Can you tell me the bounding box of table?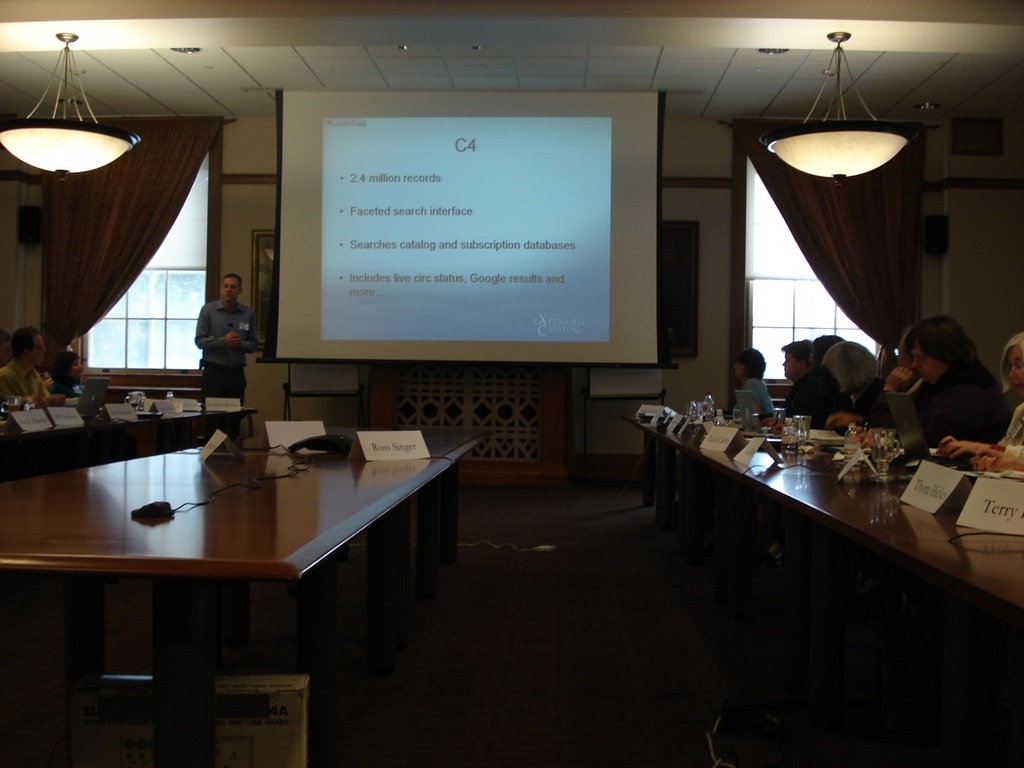
select_region(625, 418, 1023, 624).
